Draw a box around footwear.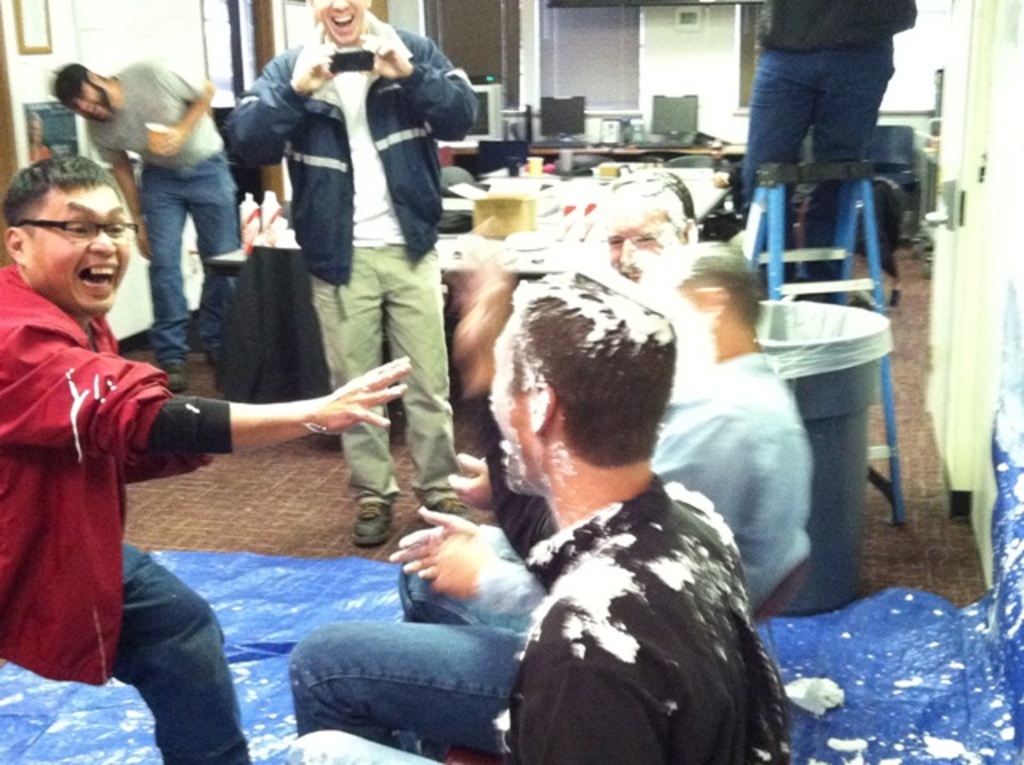
{"x1": 427, "y1": 495, "x2": 480, "y2": 520}.
